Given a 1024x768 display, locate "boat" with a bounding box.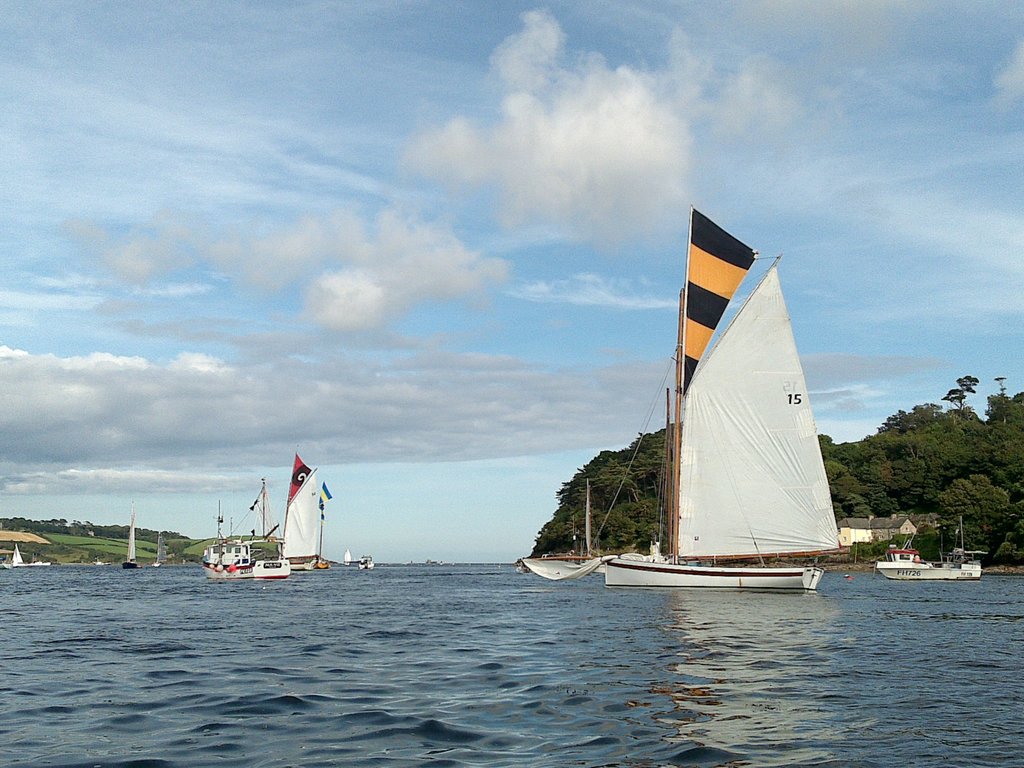
Located: bbox=[356, 554, 378, 572].
